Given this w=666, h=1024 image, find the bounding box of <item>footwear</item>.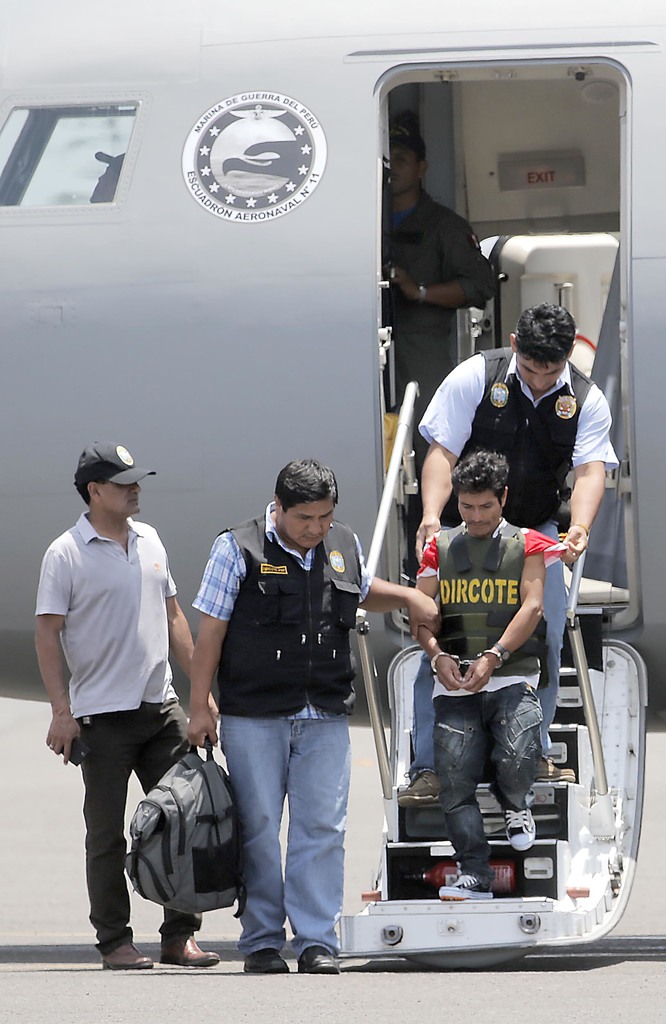
(left=438, top=874, right=491, bottom=897).
